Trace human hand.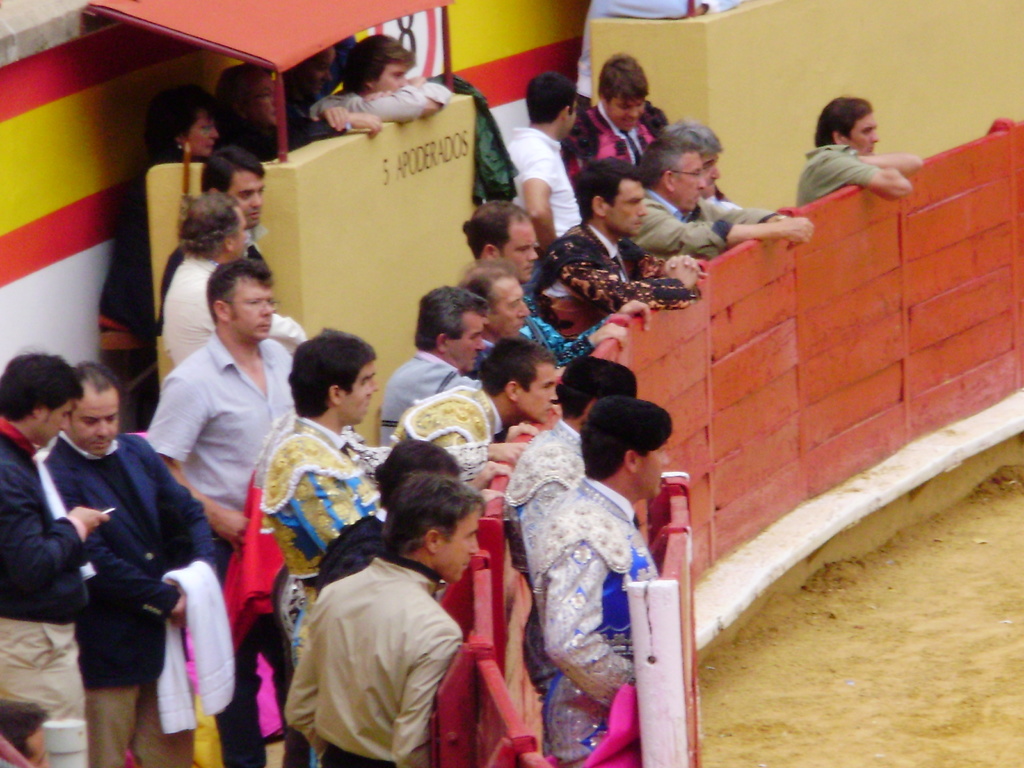
Traced to <bbox>660, 253, 711, 281</bbox>.
